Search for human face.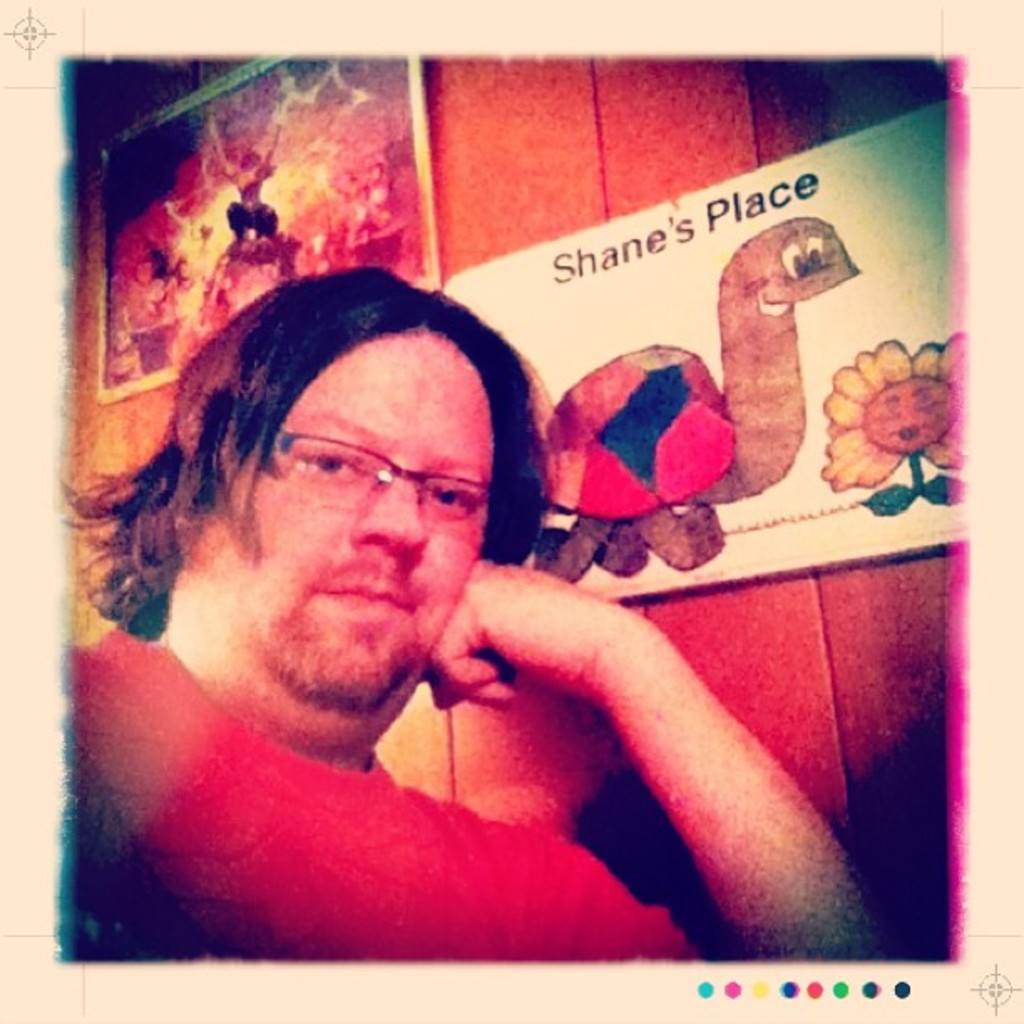
Found at Rect(224, 328, 495, 701).
